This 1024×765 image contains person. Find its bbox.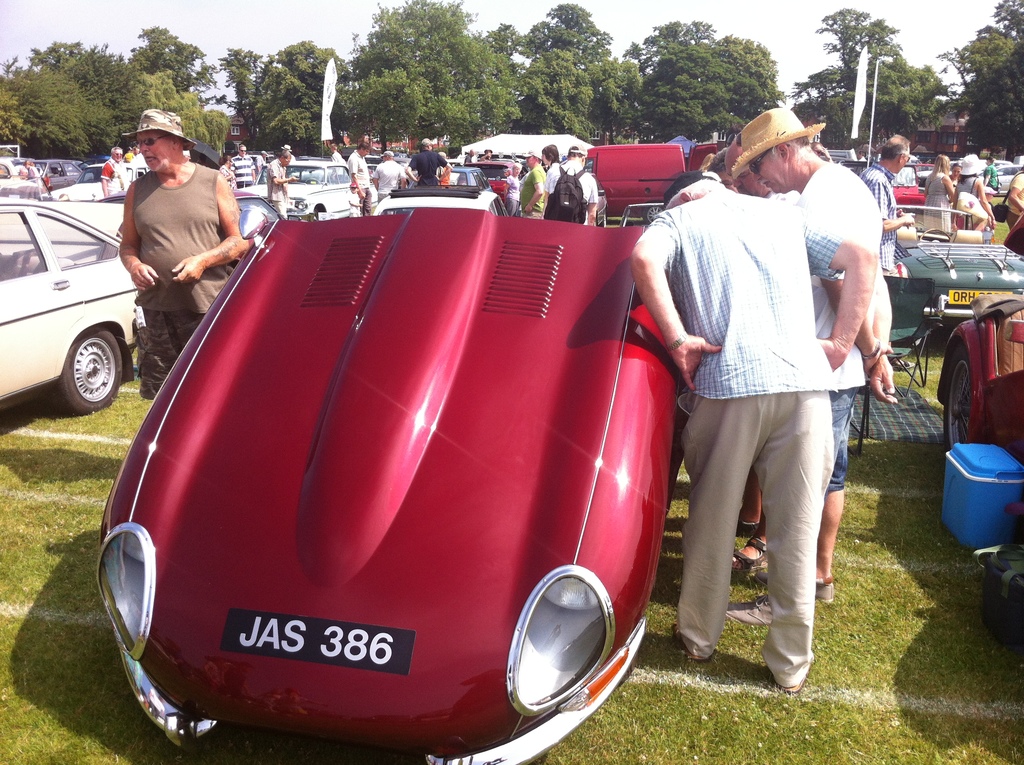
[x1=229, y1=144, x2=254, y2=188].
